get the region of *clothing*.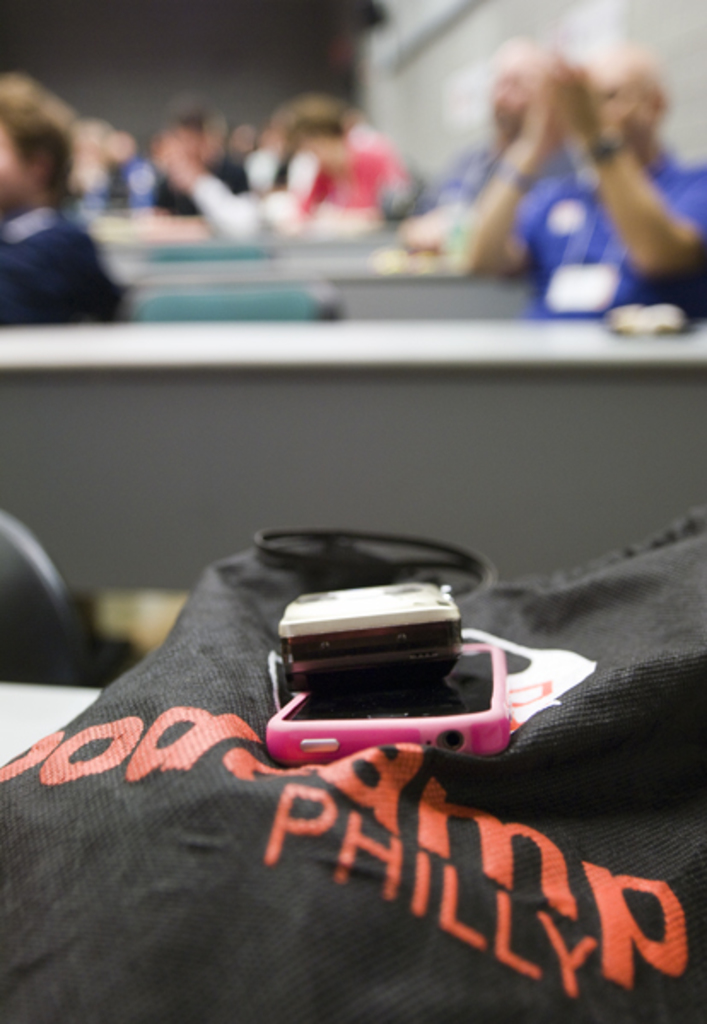
crop(0, 188, 131, 340).
